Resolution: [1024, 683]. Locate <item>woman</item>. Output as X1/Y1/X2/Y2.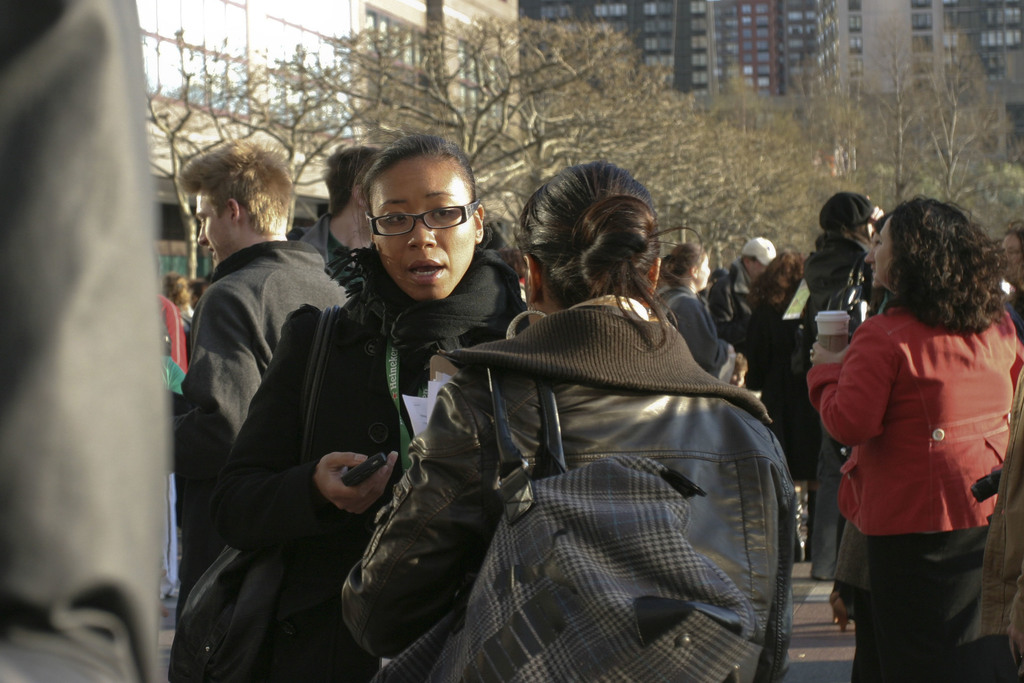
339/156/797/682.
